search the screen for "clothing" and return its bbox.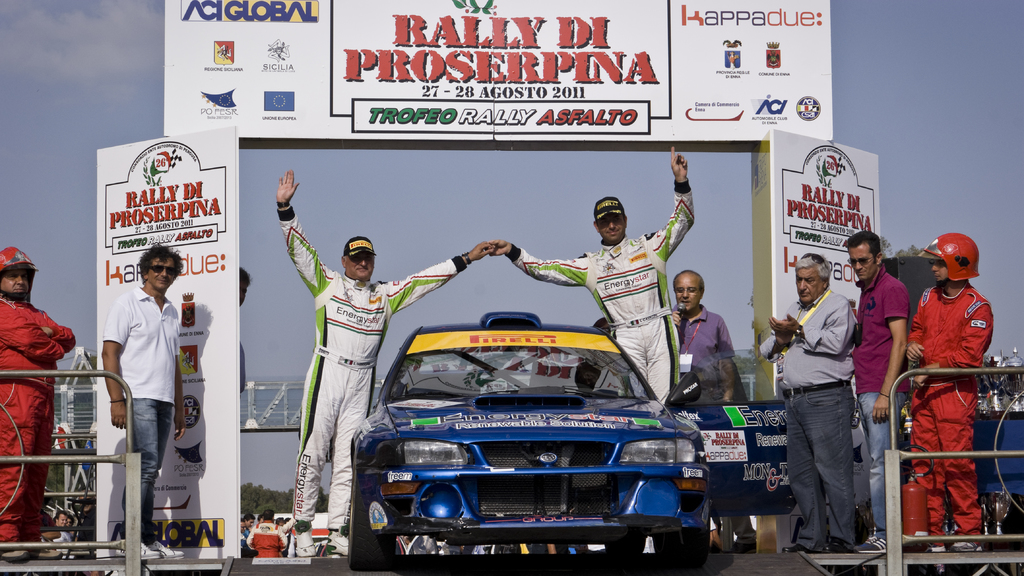
Found: bbox=[750, 282, 860, 538].
